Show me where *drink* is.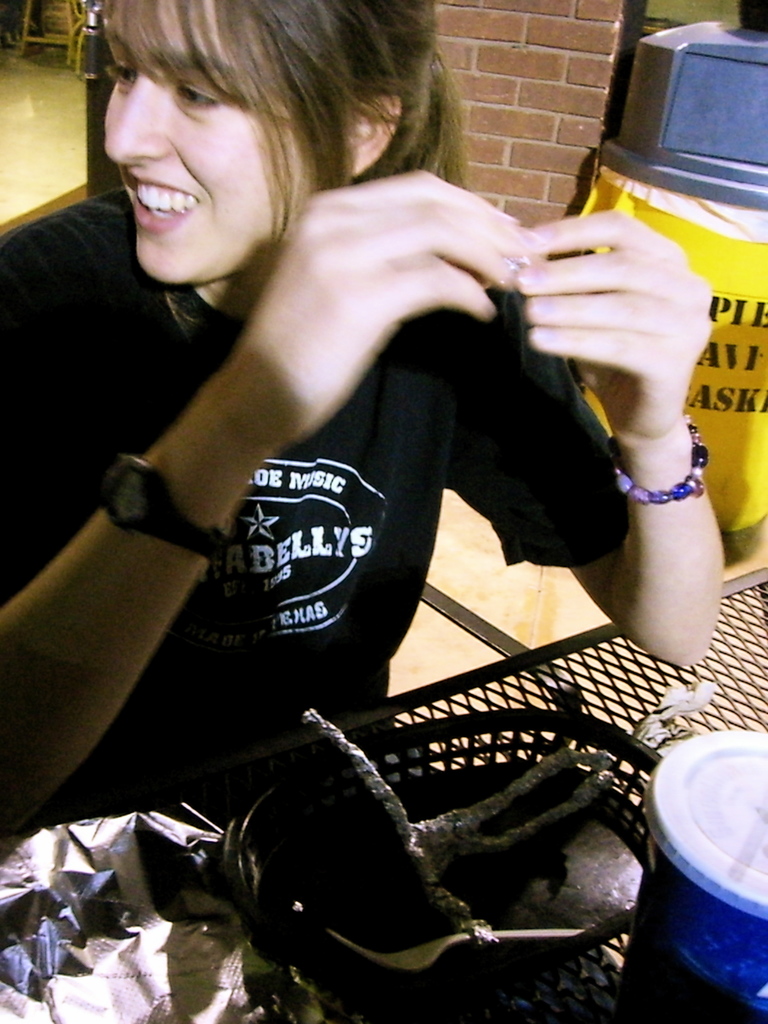
*drink* is at x1=611, y1=727, x2=767, y2=1020.
